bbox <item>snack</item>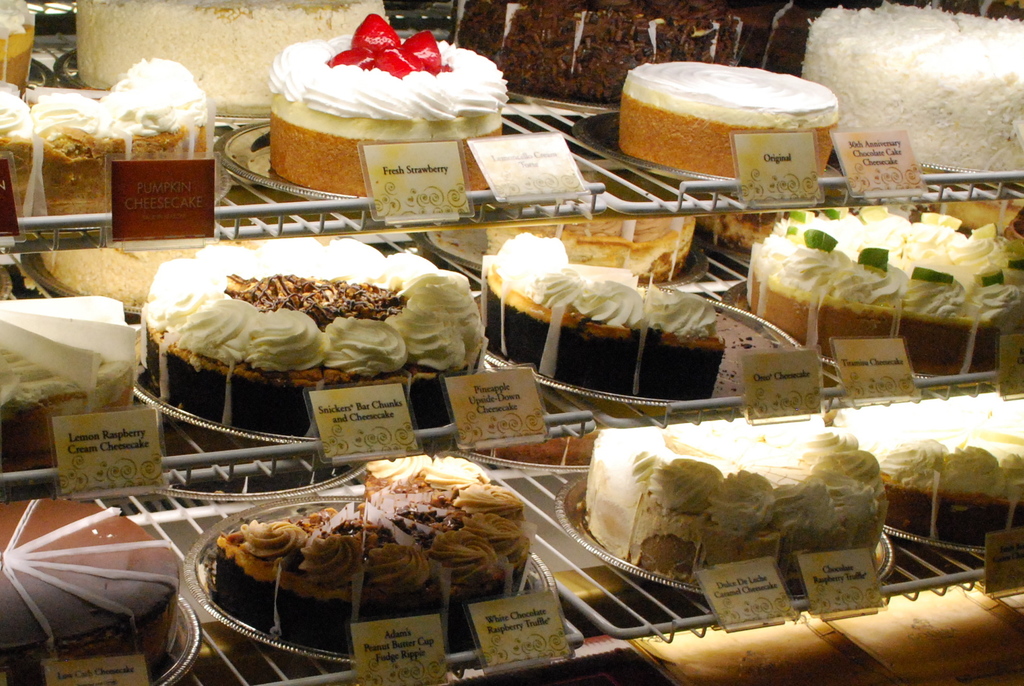
detection(797, 3, 1021, 174)
